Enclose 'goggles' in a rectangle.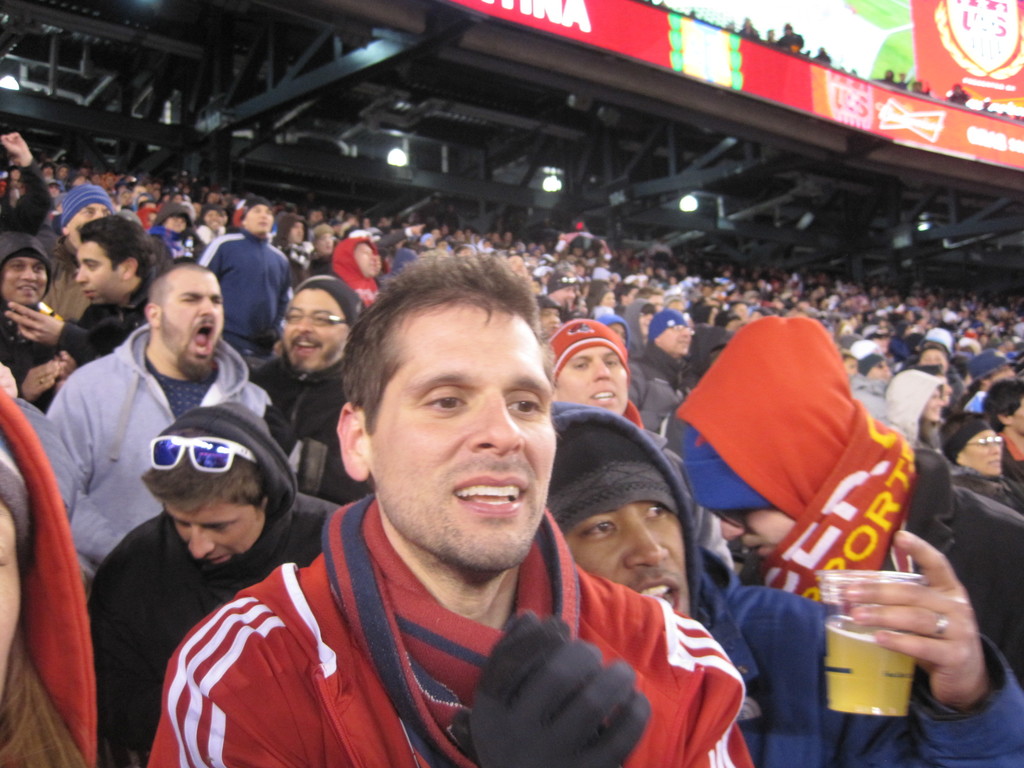
145:431:260:470.
